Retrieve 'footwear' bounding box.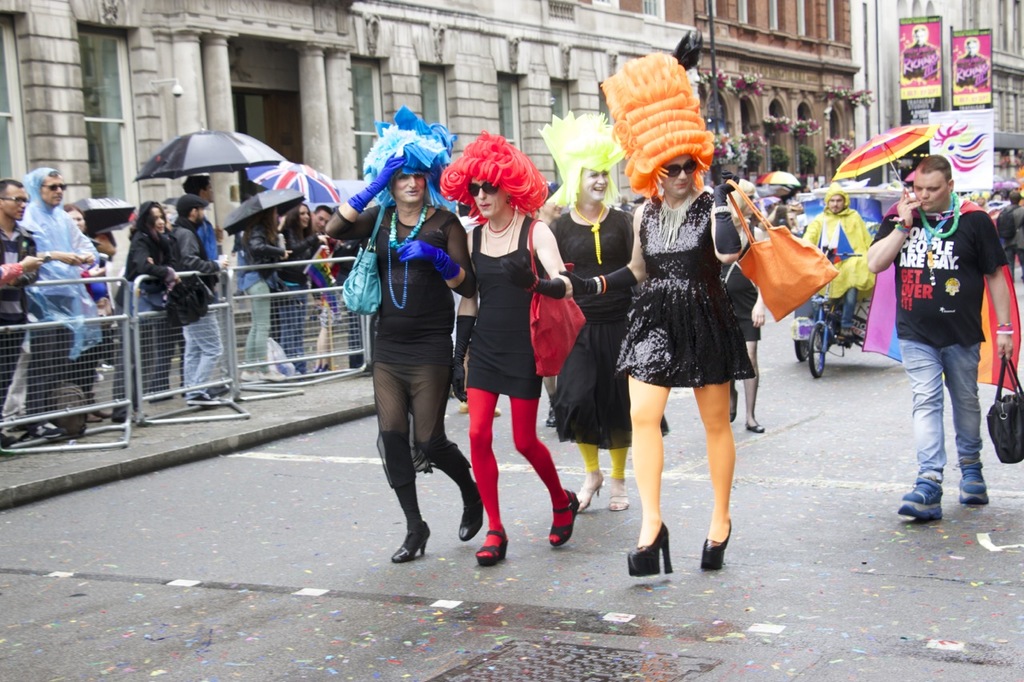
Bounding box: (493, 405, 503, 420).
